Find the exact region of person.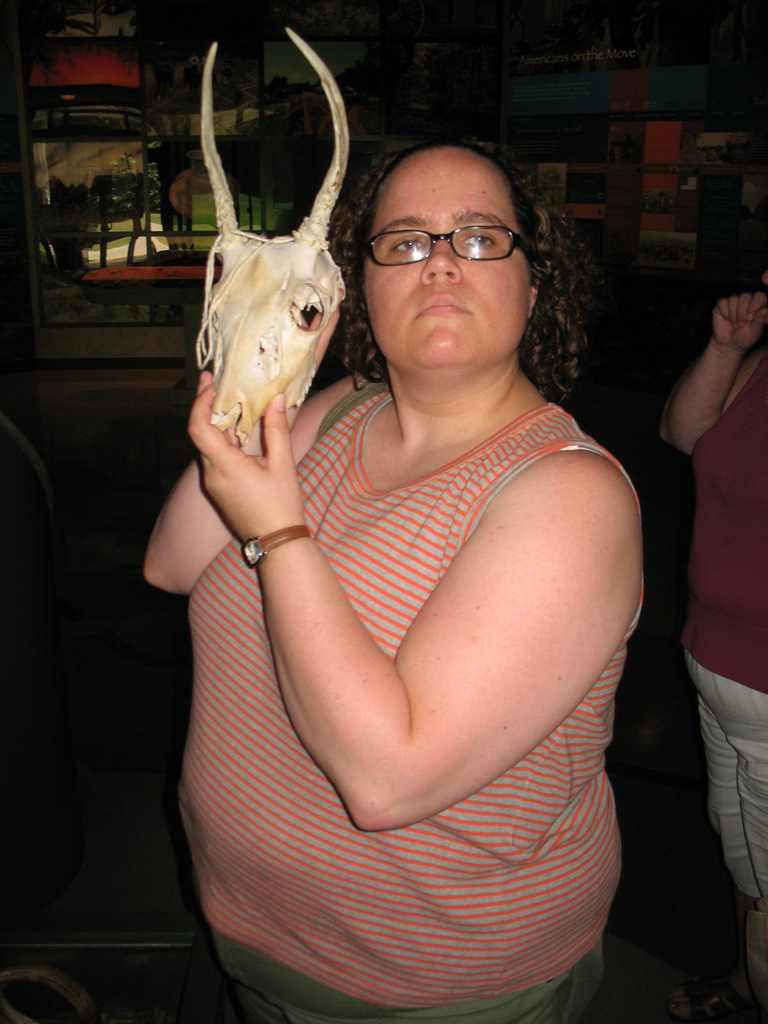
Exact region: {"x1": 659, "y1": 265, "x2": 767, "y2": 991}.
